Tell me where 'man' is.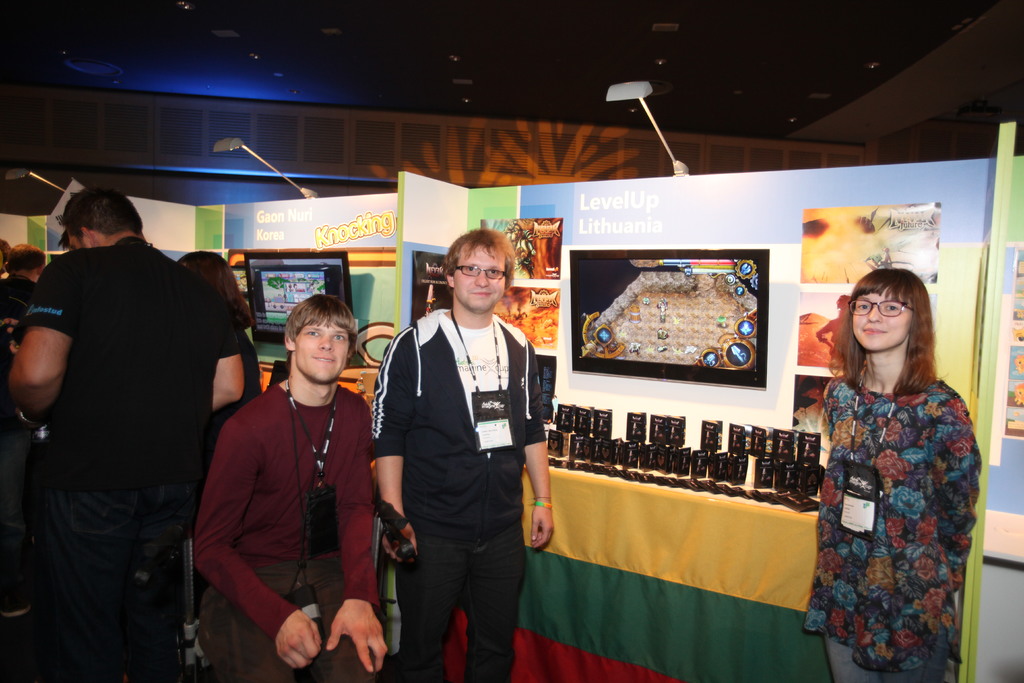
'man' is at BBox(13, 148, 247, 670).
